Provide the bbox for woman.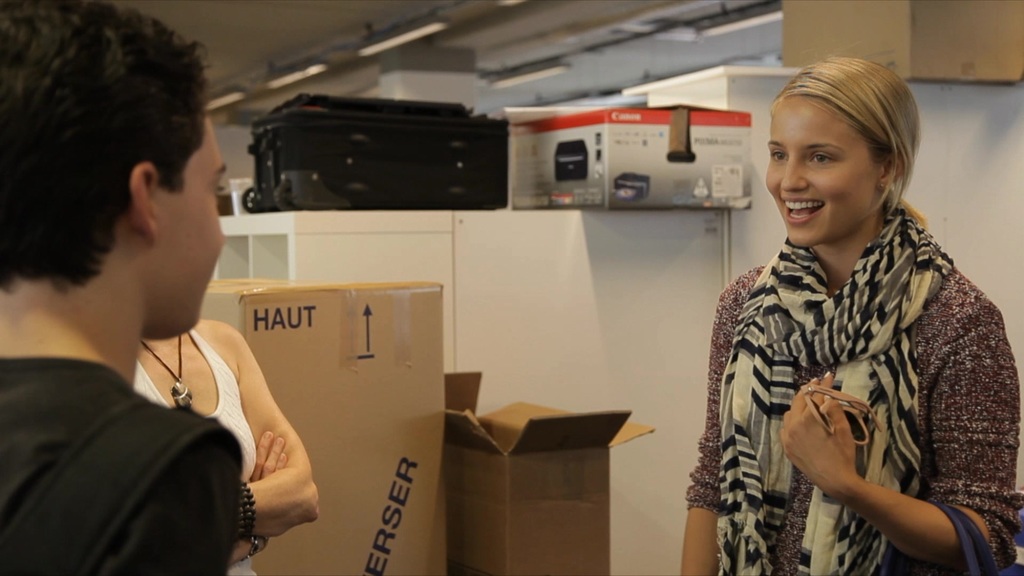
pyautogui.locateOnScreen(130, 315, 320, 575).
